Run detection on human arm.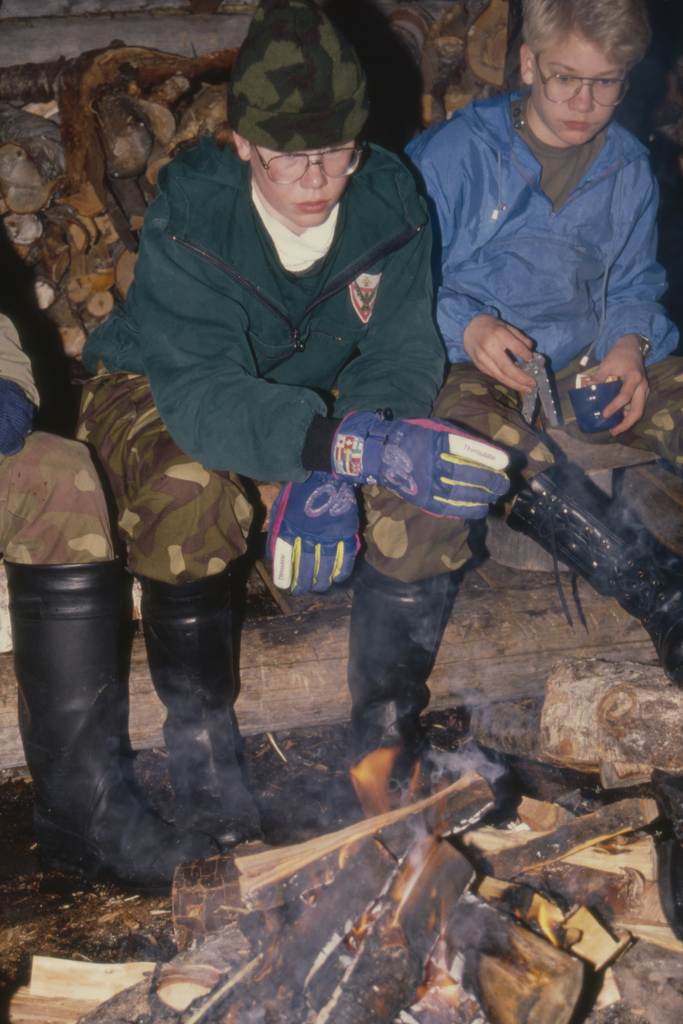
Result: (left=262, top=153, right=450, bottom=595).
